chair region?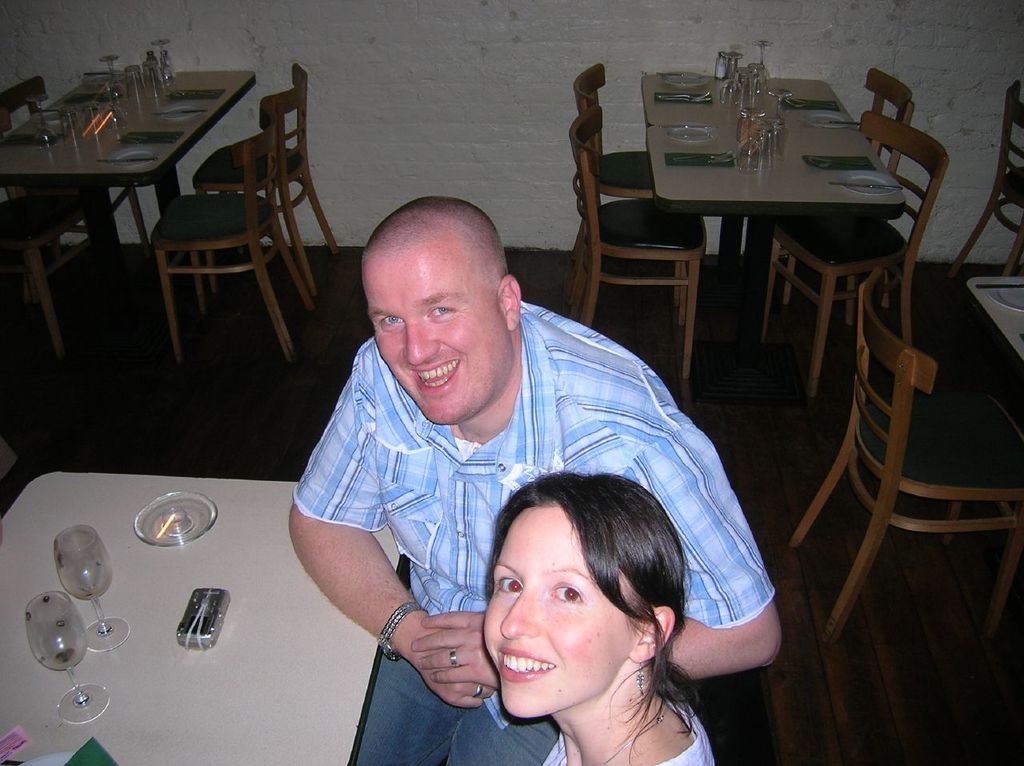
bbox(571, 65, 706, 294)
